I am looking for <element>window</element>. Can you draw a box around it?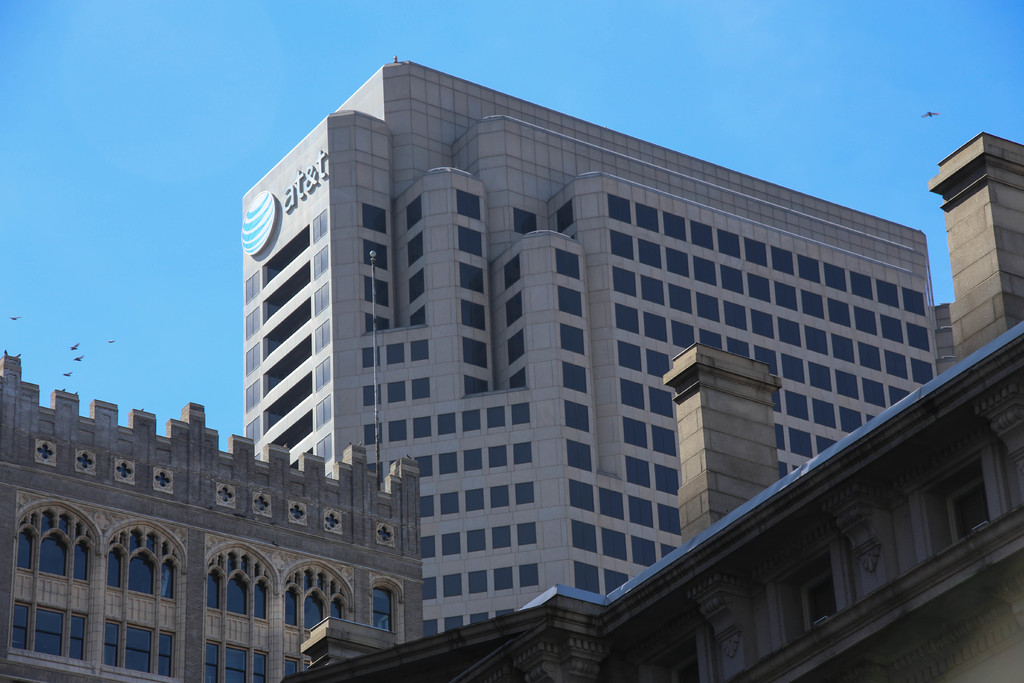
Sure, the bounding box is BBox(6, 500, 109, 681).
